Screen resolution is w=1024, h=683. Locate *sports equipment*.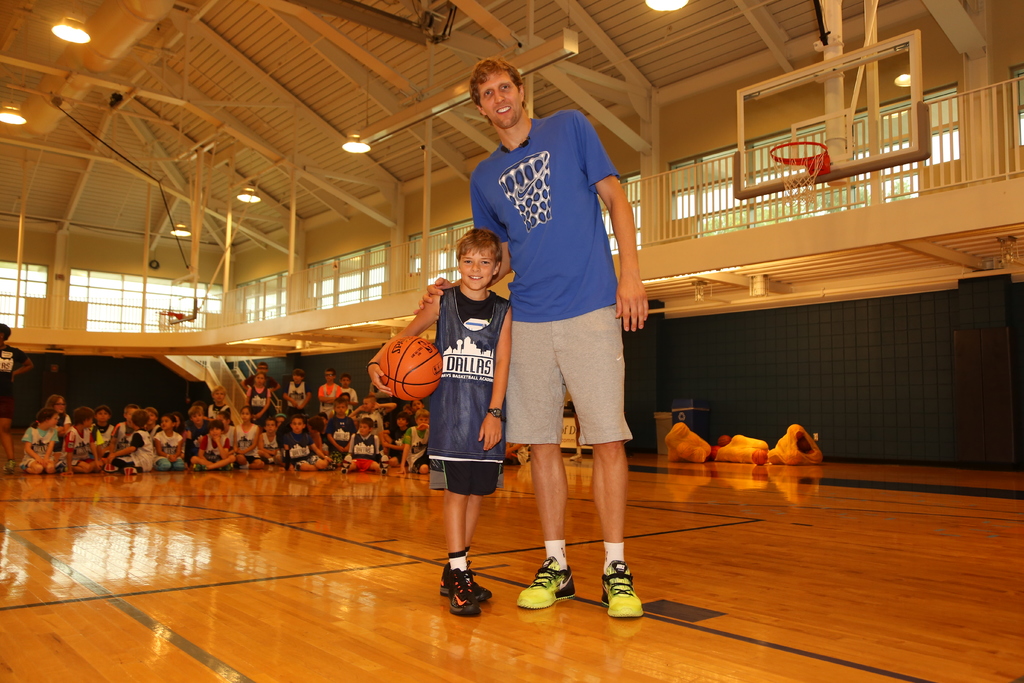
[516, 554, 572, 609].
